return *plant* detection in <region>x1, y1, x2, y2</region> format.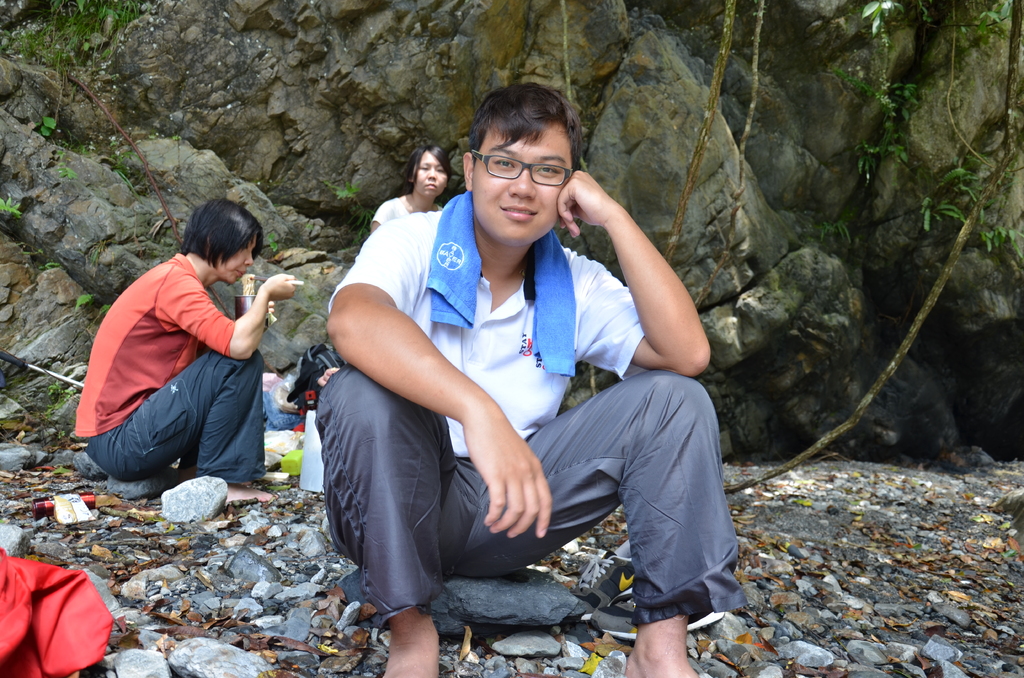
<region>53, 147, 76, 179</region>.
